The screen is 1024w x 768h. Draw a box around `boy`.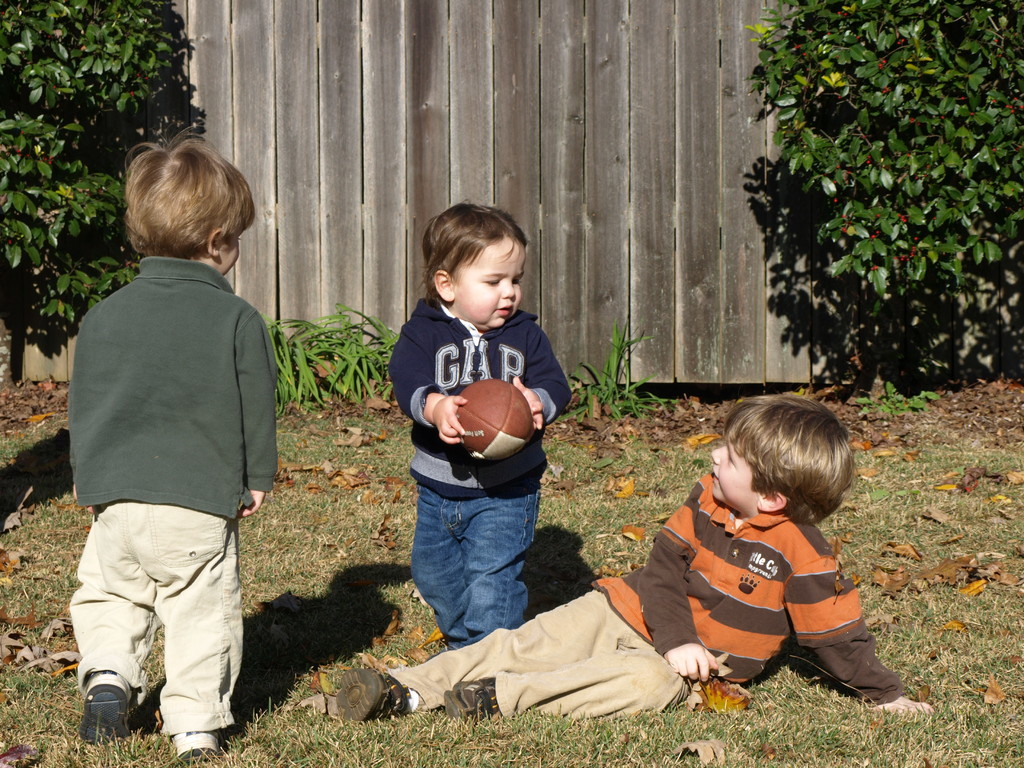
Rect(67, 124, 278, 767).
